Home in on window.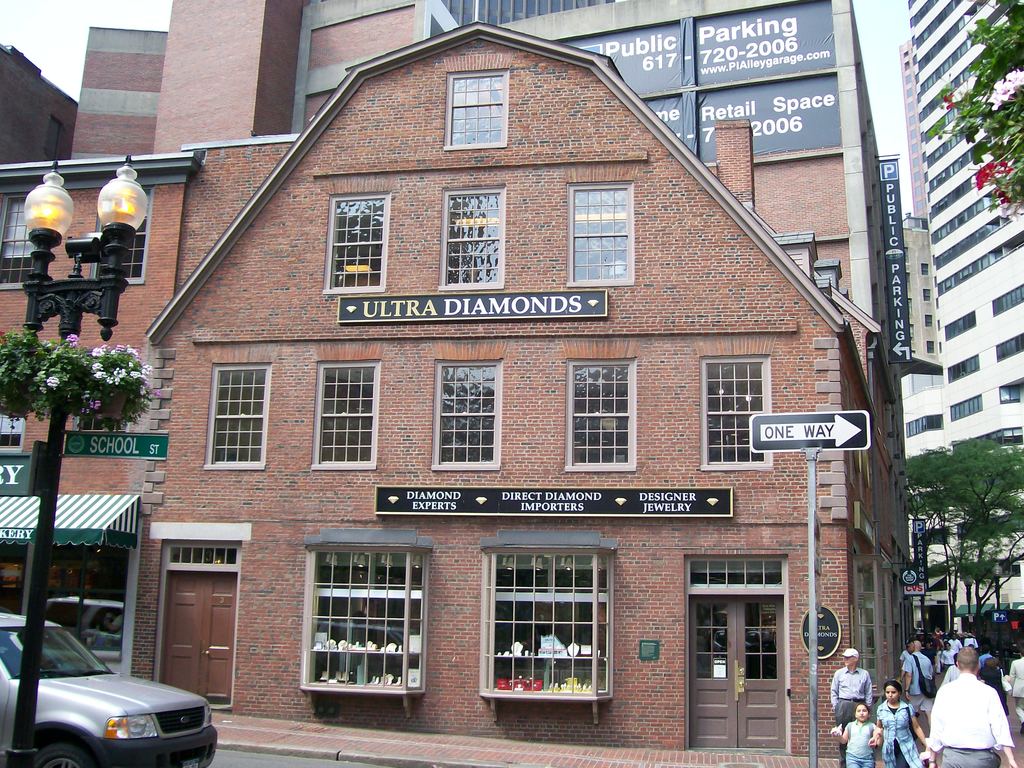
Homed in at rect(959, 554, 1022, 580).
